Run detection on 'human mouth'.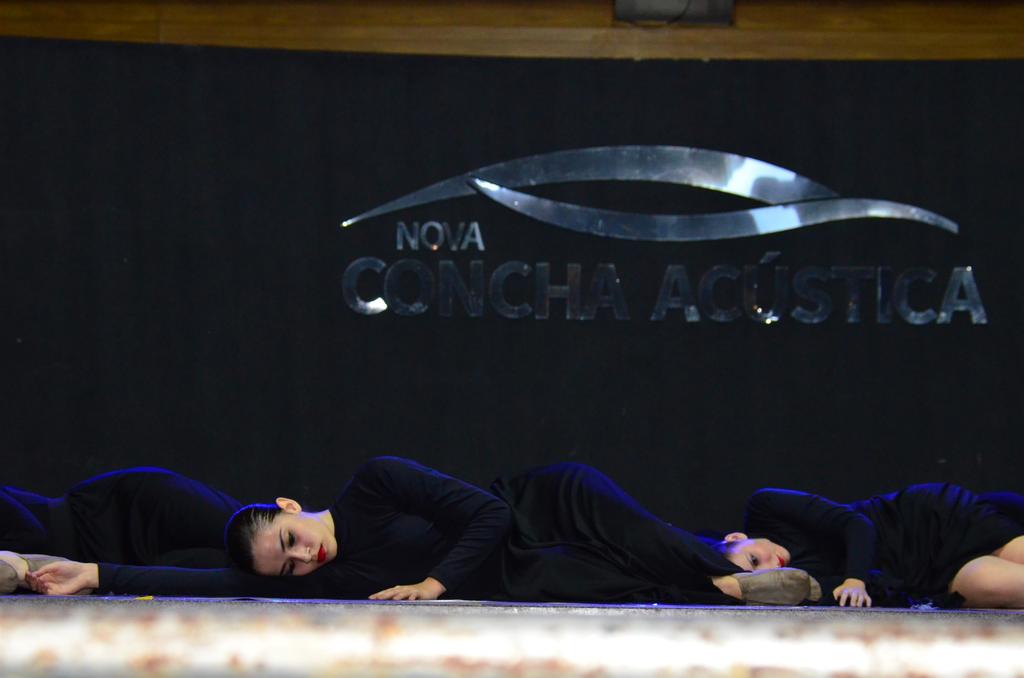
Result: (776,555,787,568).
